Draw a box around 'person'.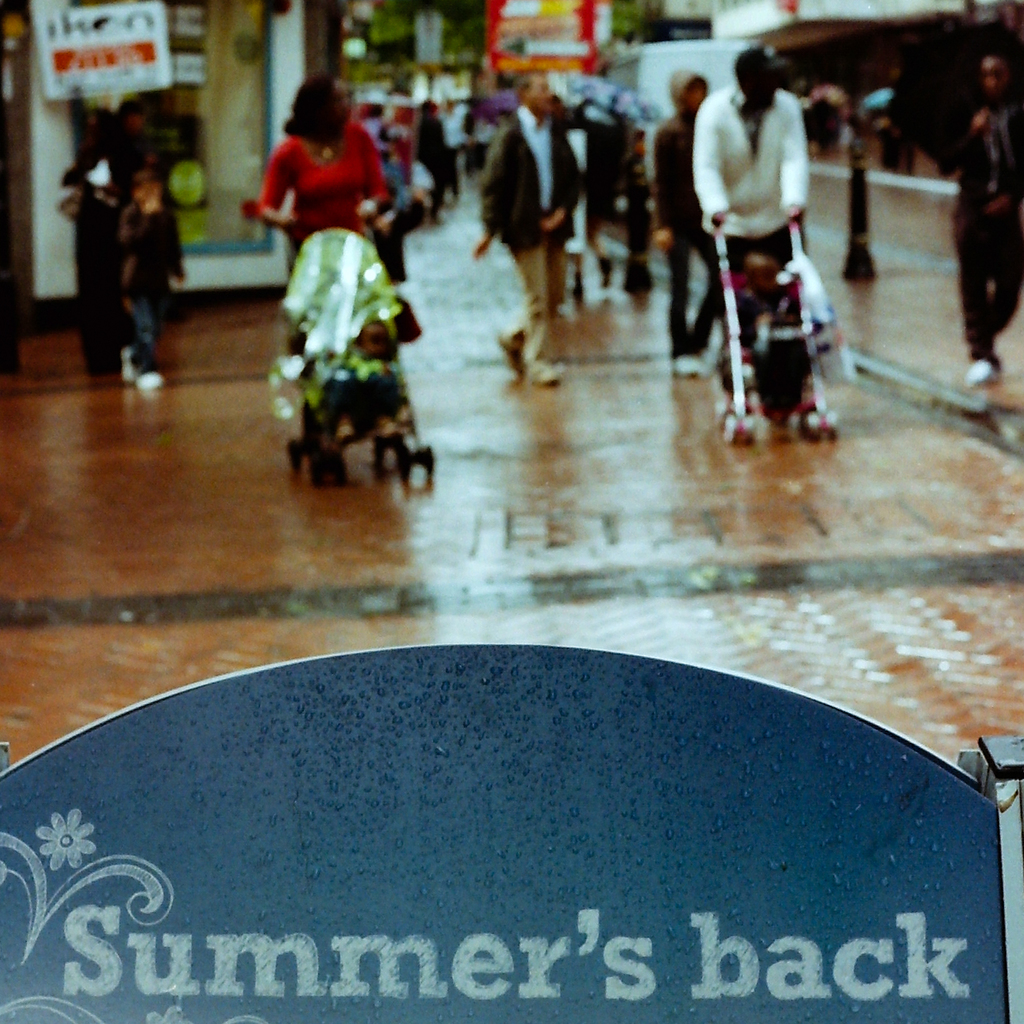
x1=257, y1=69, x2=383, y2=274.
